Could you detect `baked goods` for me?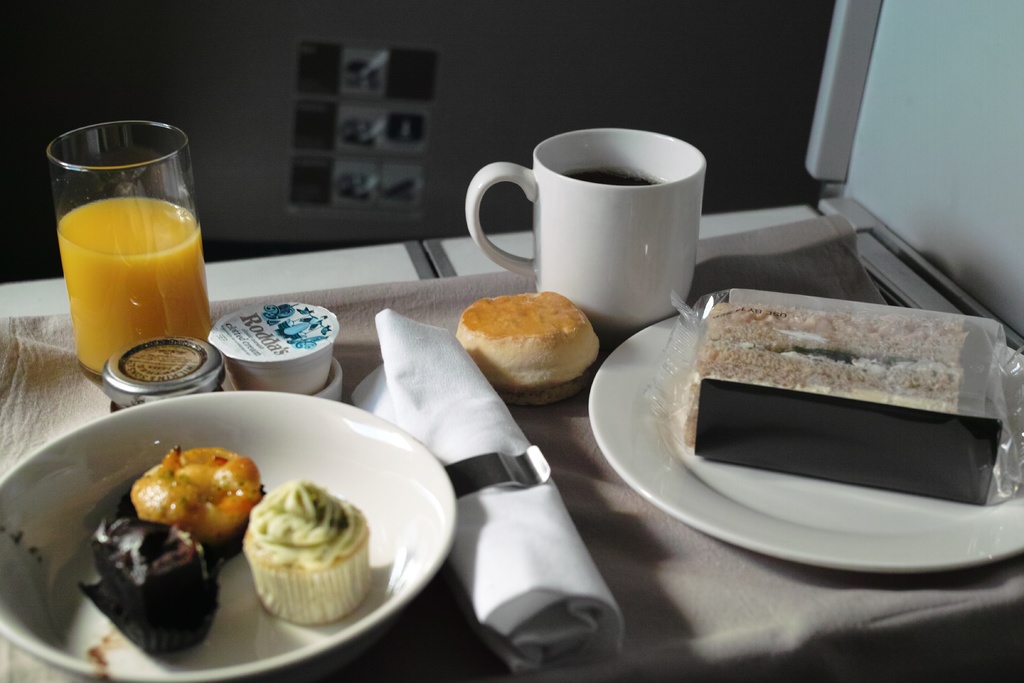
Detection result: [left=447, top=277, right=610, bottom=412].
